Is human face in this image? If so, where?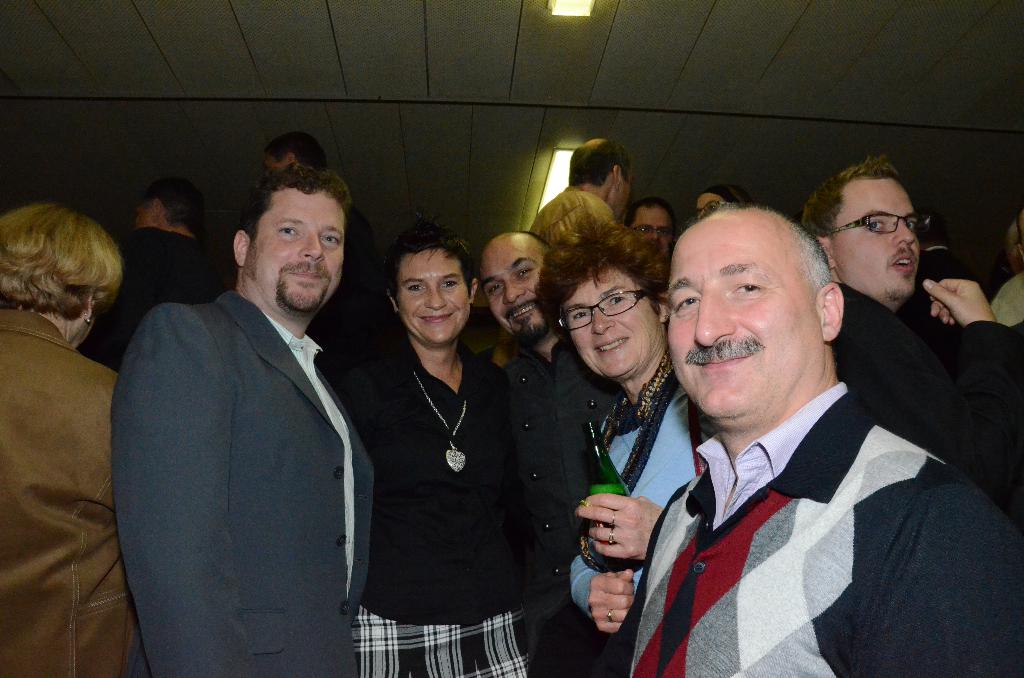
Yes, at detection(477, 246, 547, 347).
